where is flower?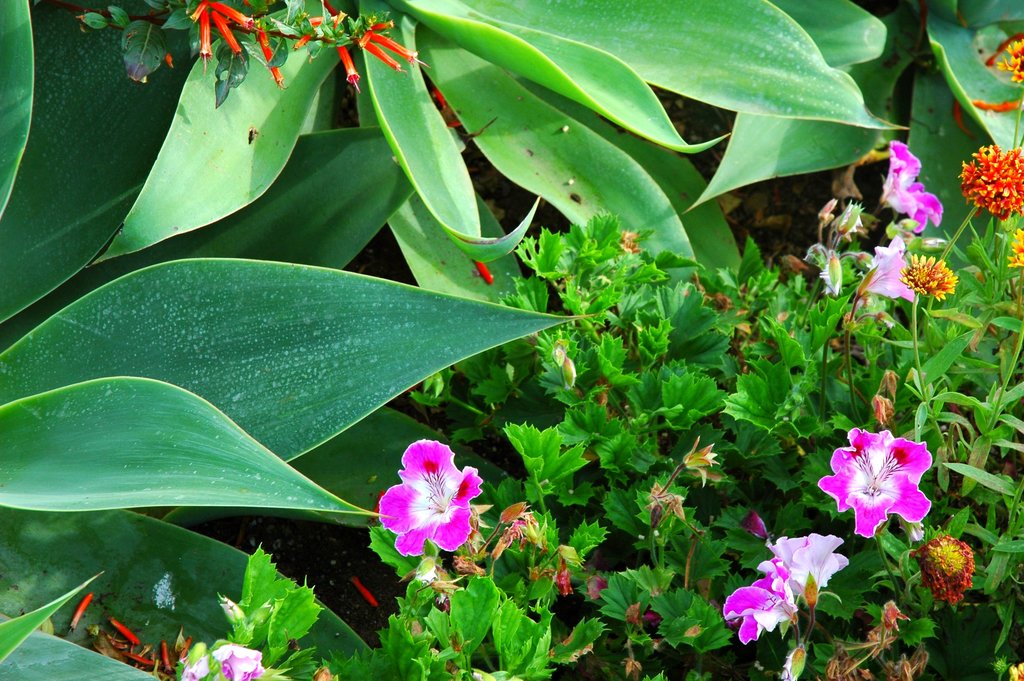
box=[1011, 226, 1023, 267].
